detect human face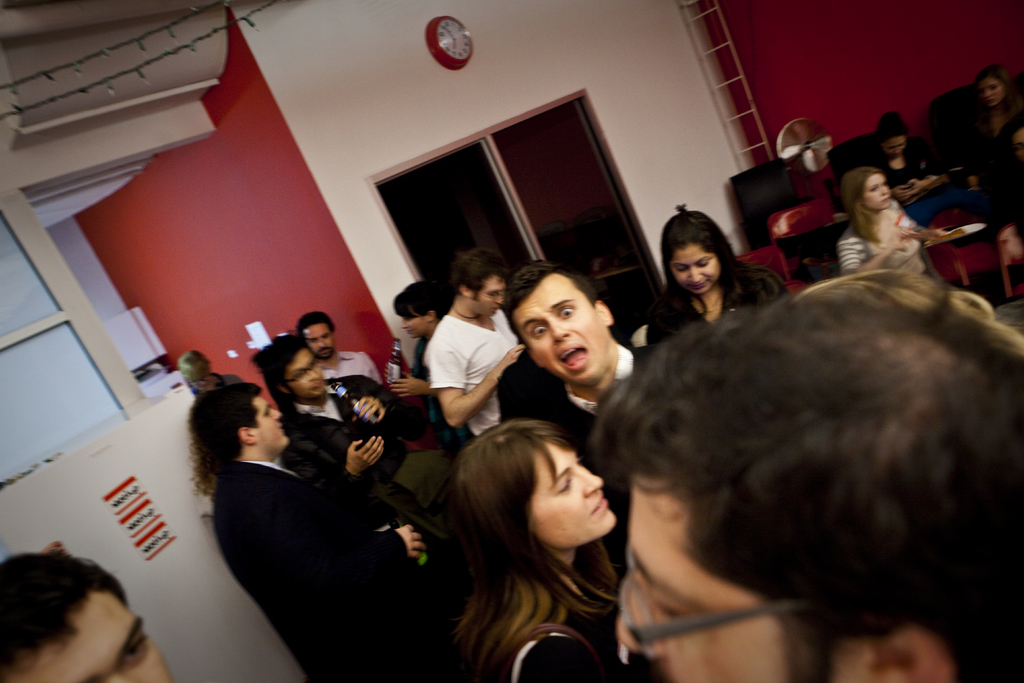
box(861, 174, 891, 212)
